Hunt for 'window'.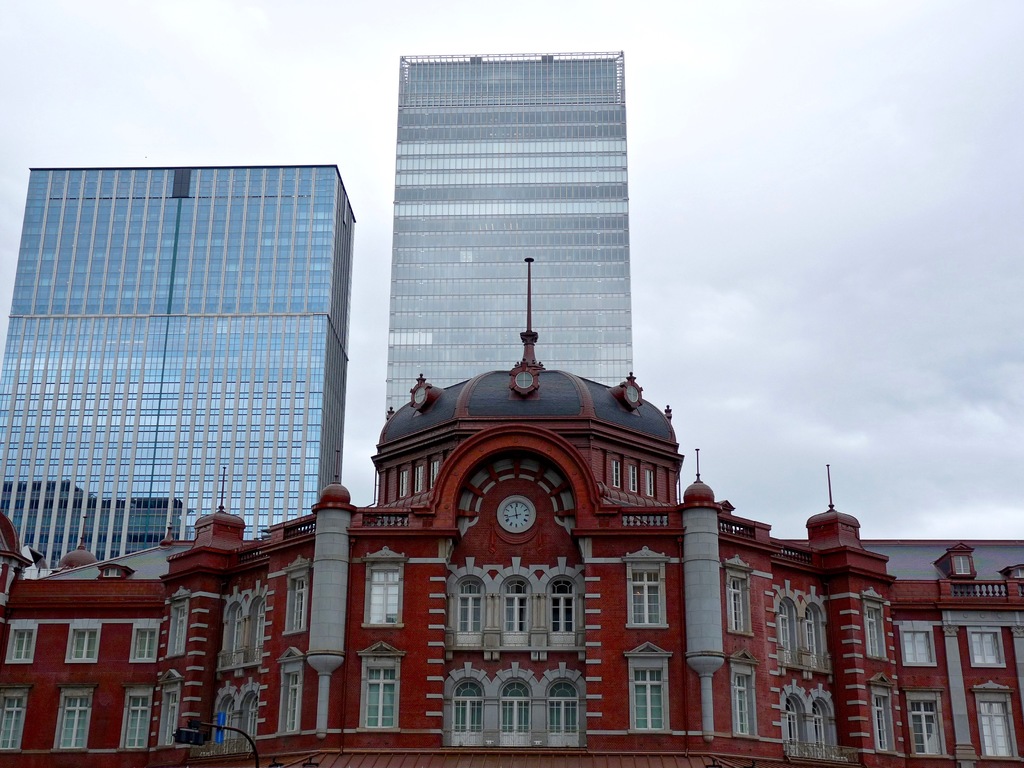
Hunted down at bbox(864, 589, 892, 655).
